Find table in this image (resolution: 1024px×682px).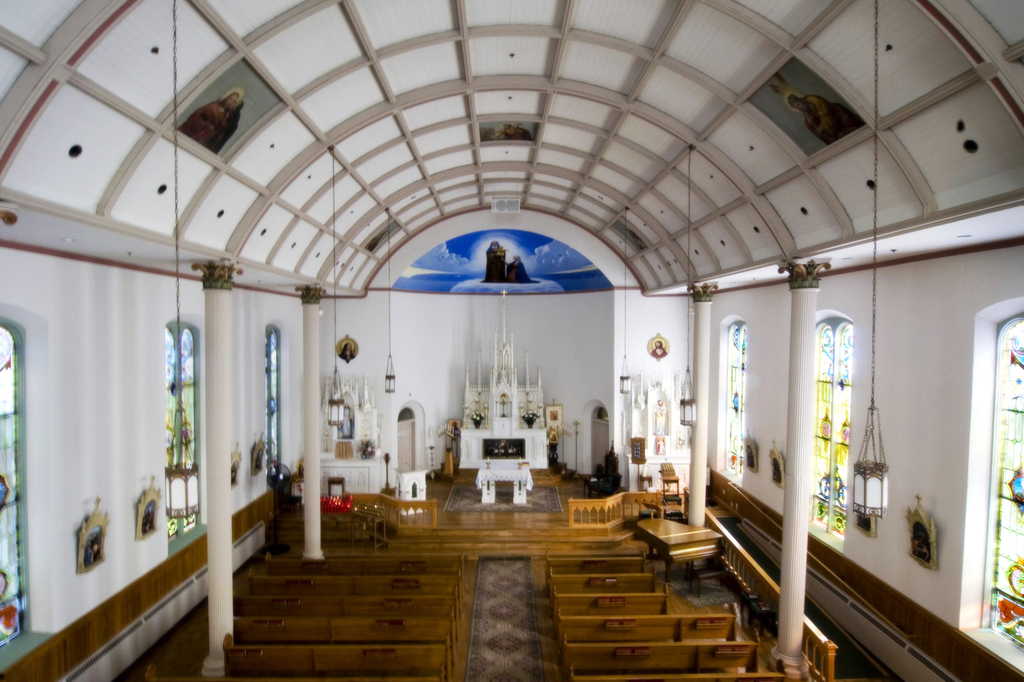
rect(469, 455, 538, 511).
